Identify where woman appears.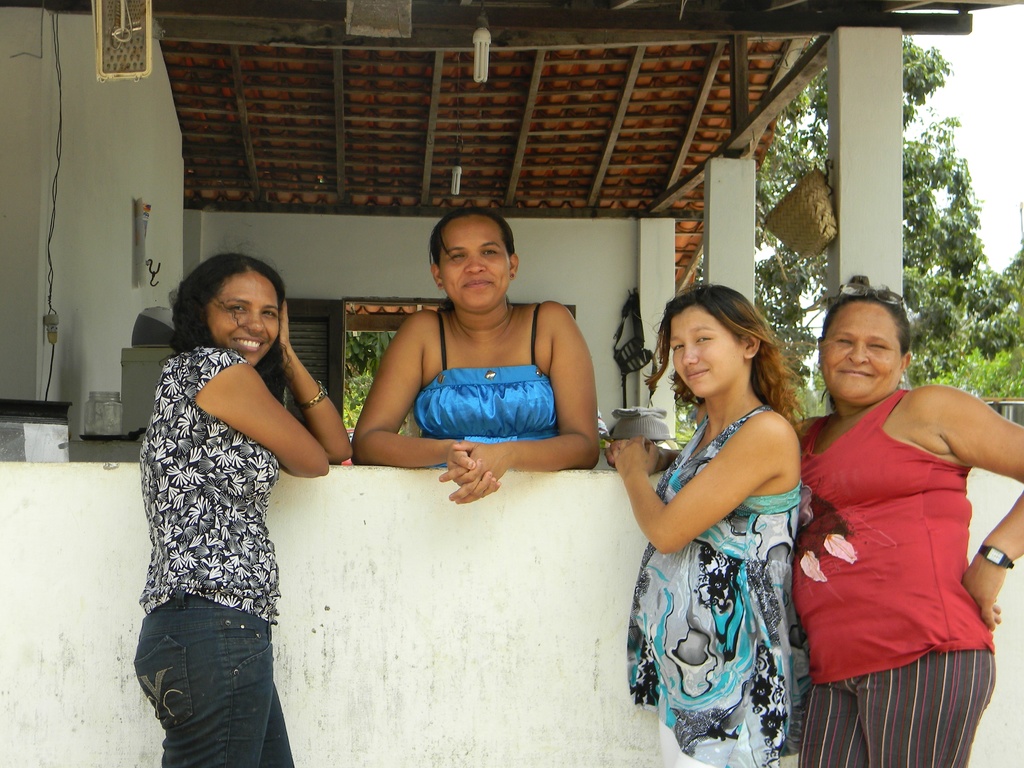
Appears at locate(355, 198, 605, 502).
